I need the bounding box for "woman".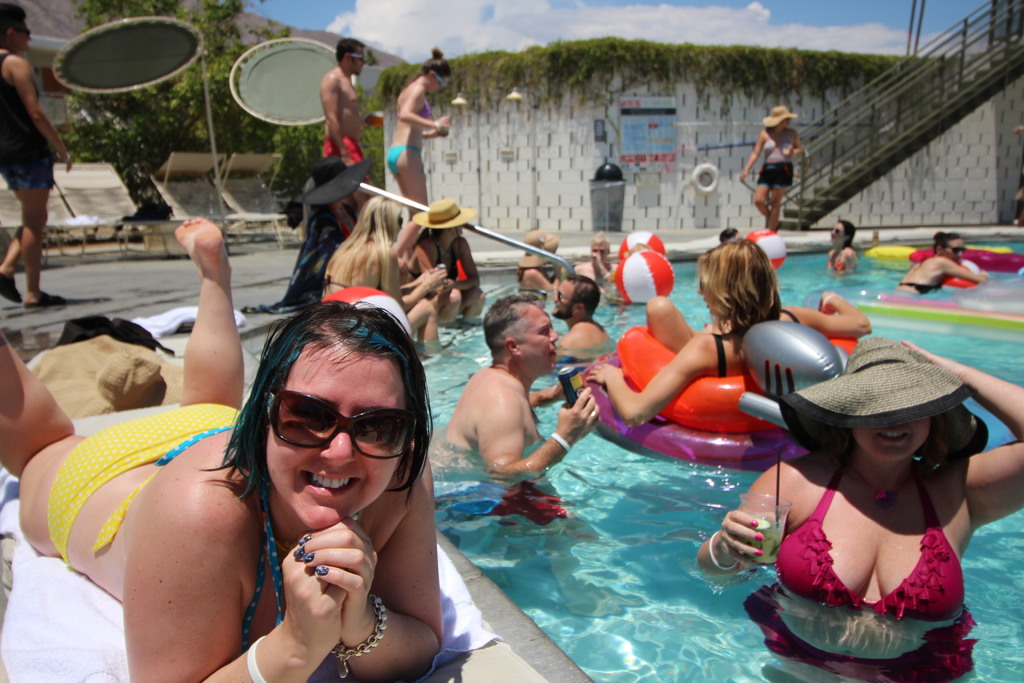
Here it is: 894,231,995,299.
